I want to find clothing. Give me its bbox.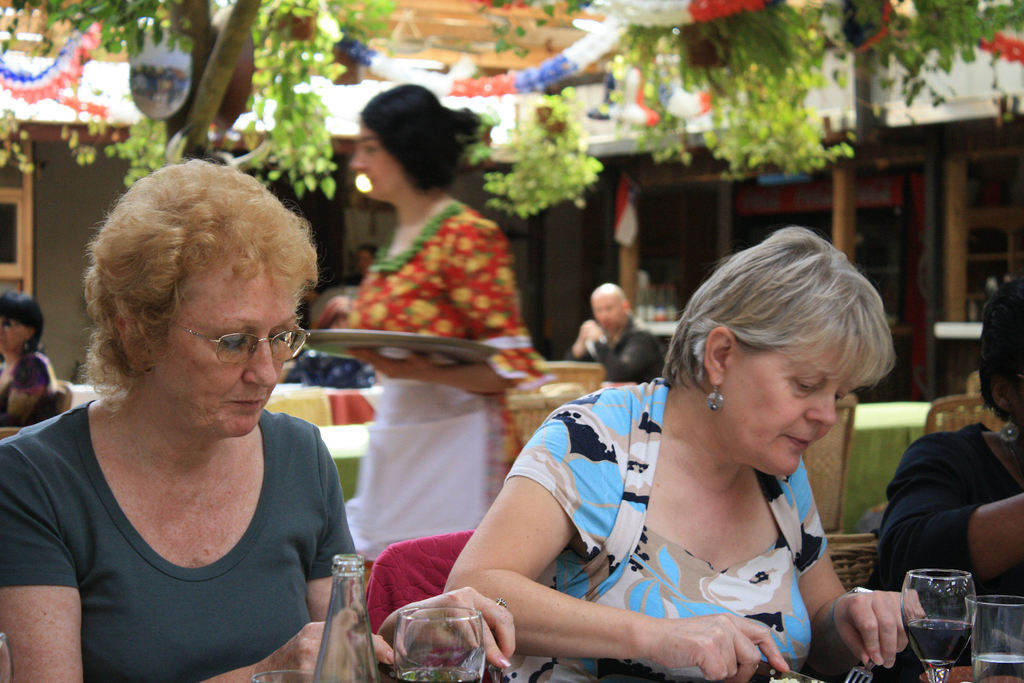
locate(579, 323, 662, 375).
